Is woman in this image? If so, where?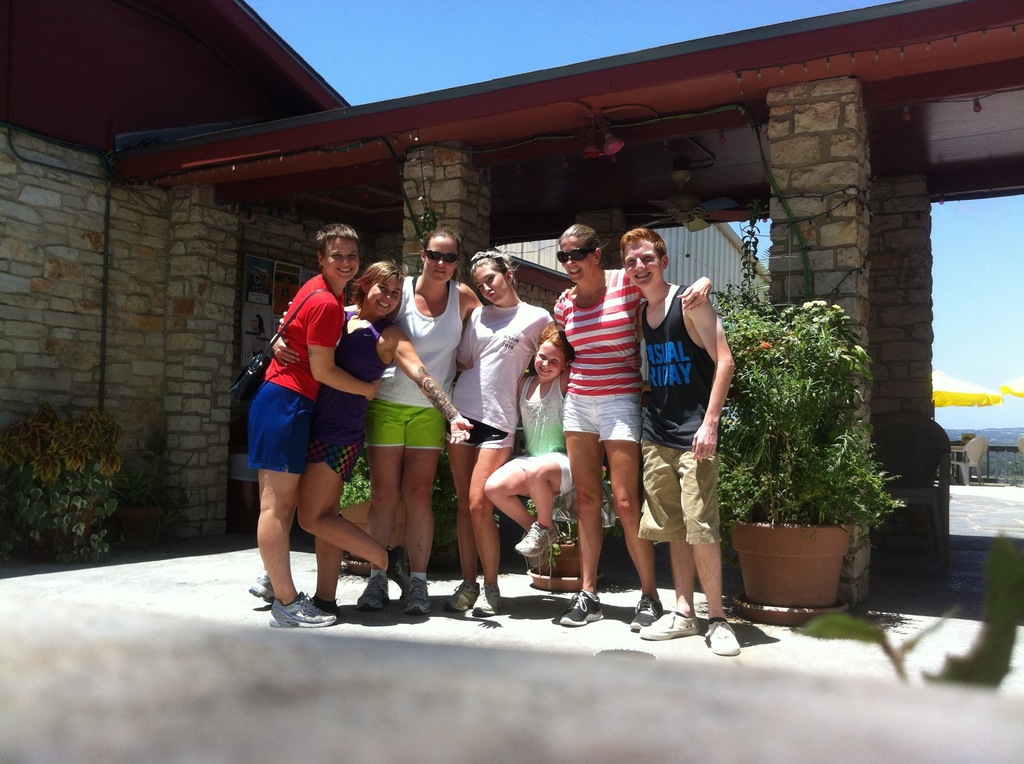
Yes, at crop(548, 218, 713, 633).
